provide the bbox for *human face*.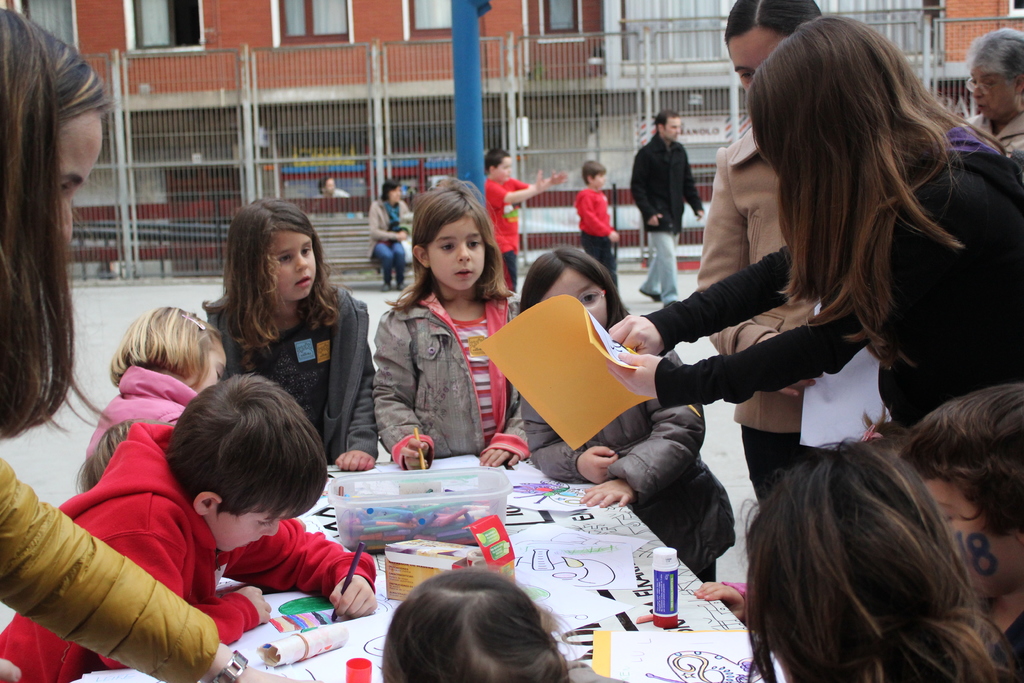
left=422, top=214, right=490, bottom=292.
